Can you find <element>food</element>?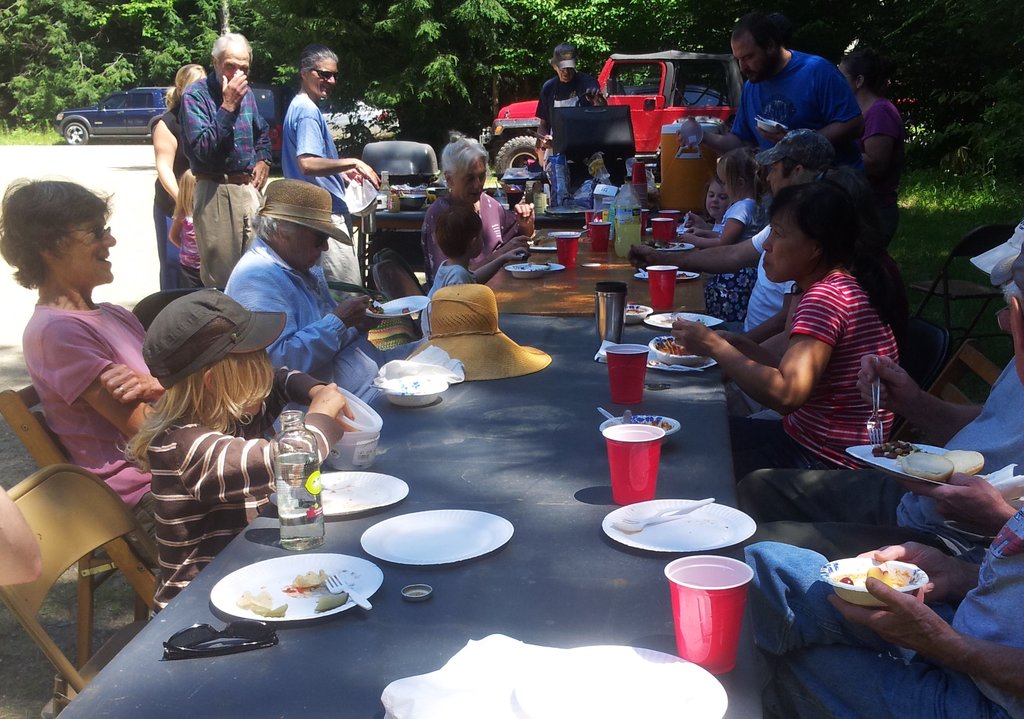
Yes, bounding box: 532, 237, 556, 246.
